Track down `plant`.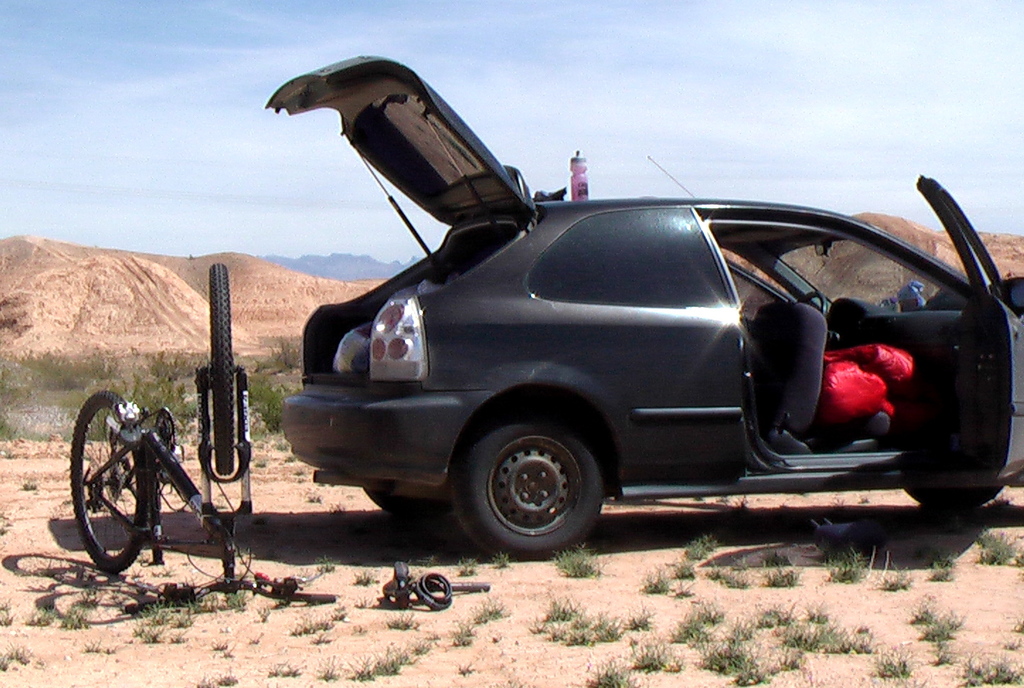
Tracked to BBox(31, 655, 47, 670).
